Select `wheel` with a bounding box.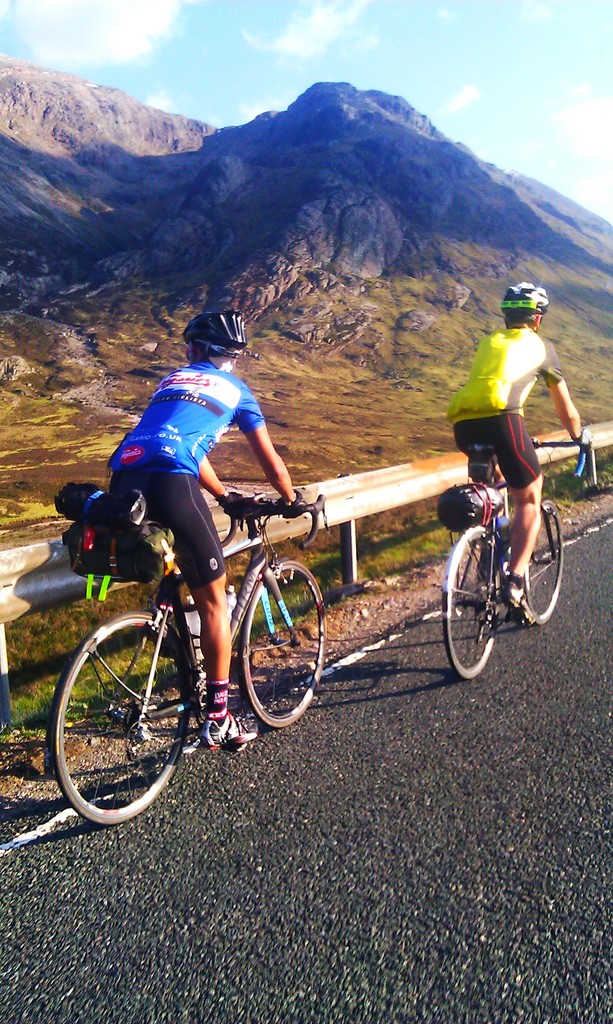
x1=527, y1=499, x2=563, y2=627.
